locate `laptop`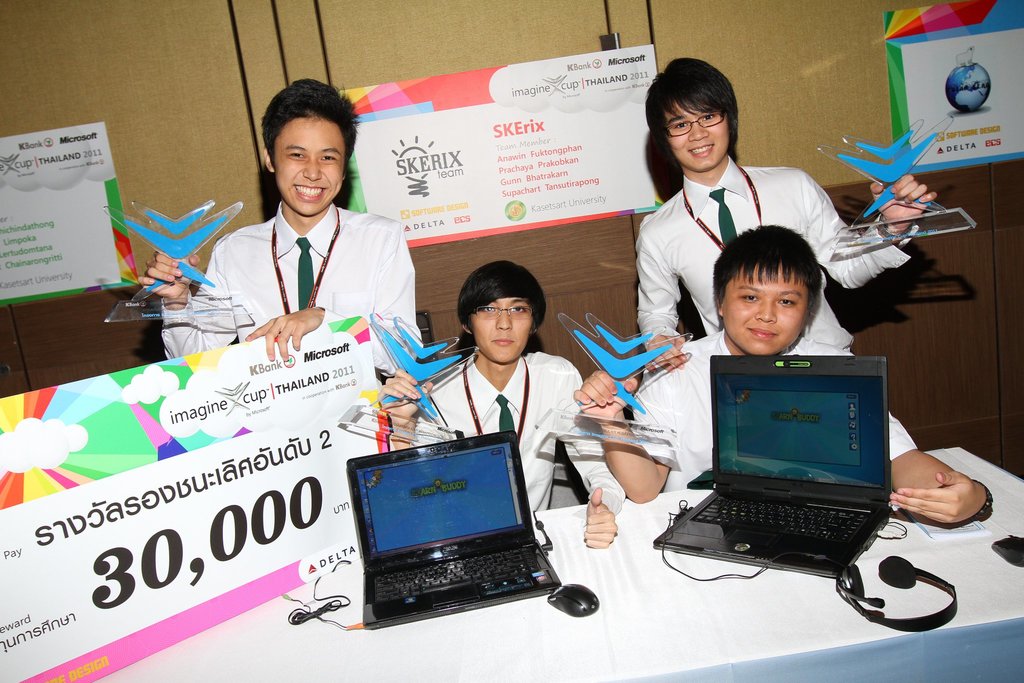
{"left": 346, "top": 432, "right": 561, "bottom": 629}
